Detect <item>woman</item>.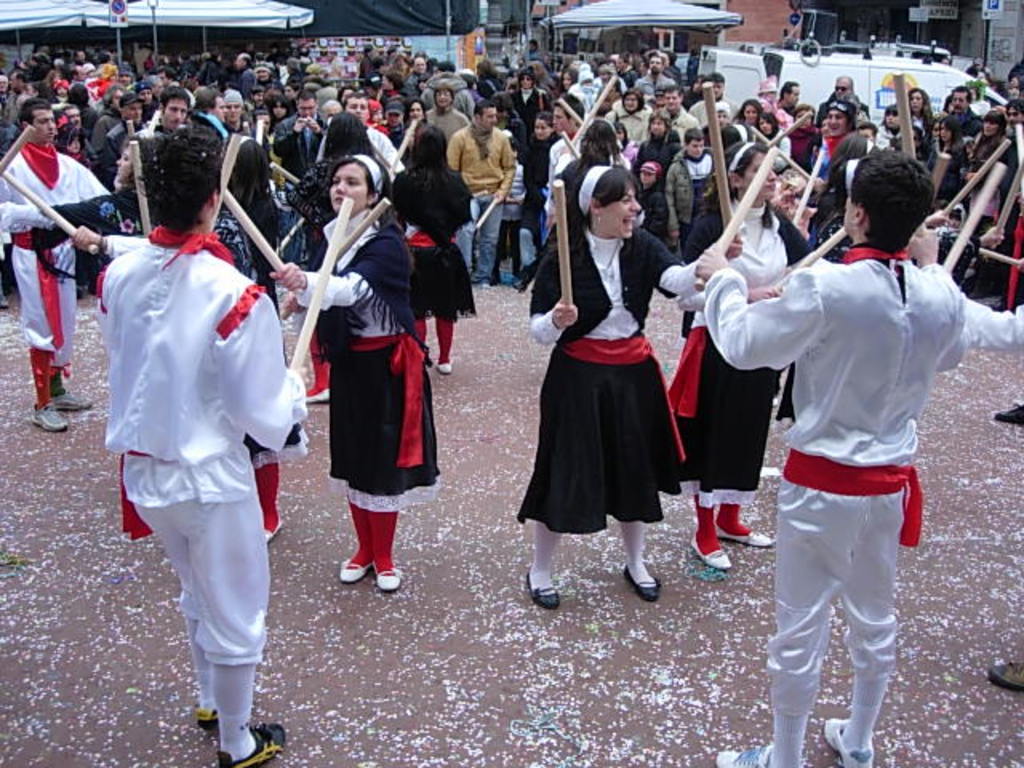
Detected at crop(400, 125, 475, 374).
